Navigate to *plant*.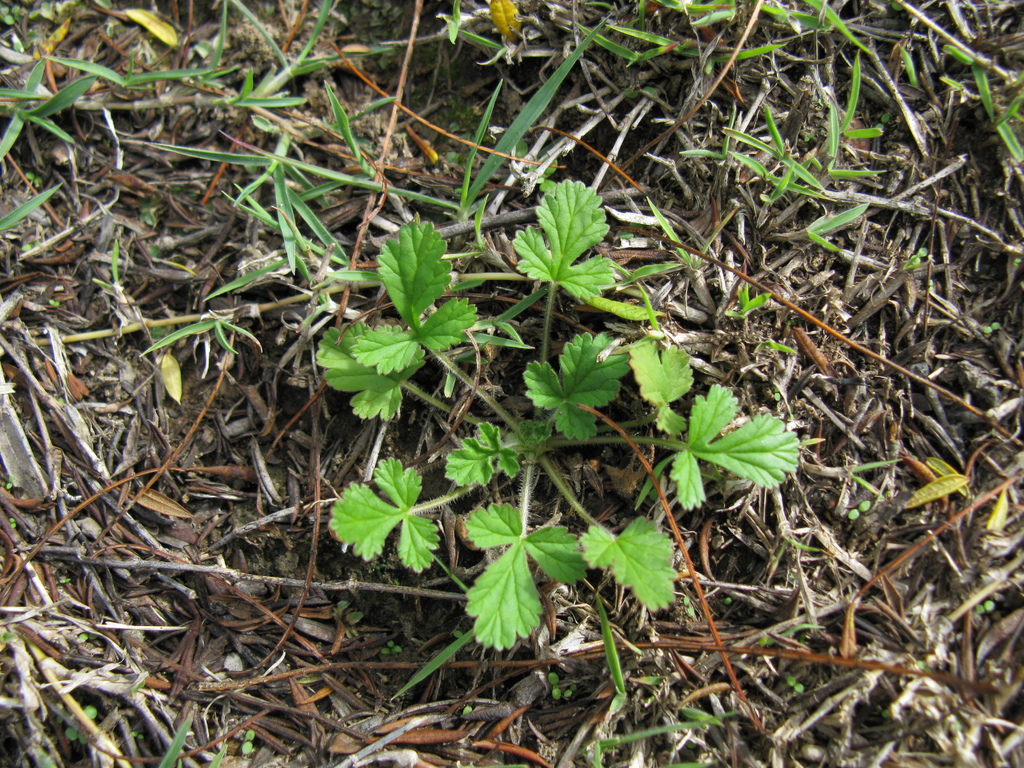
Navigation target: {"left": 290, "top": 179, "right": 776, "bottom": 659}.
